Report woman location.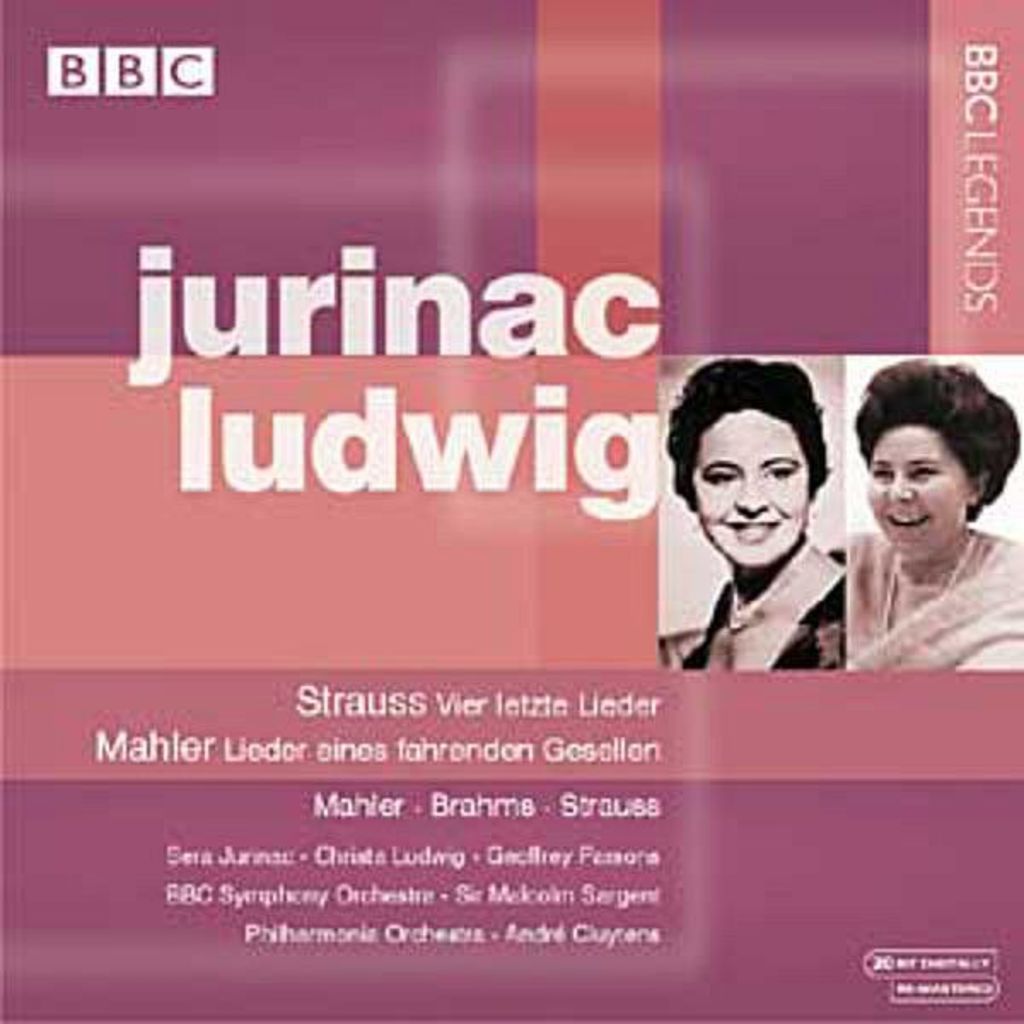
Report: select_region(667, 364, 838, 660).
